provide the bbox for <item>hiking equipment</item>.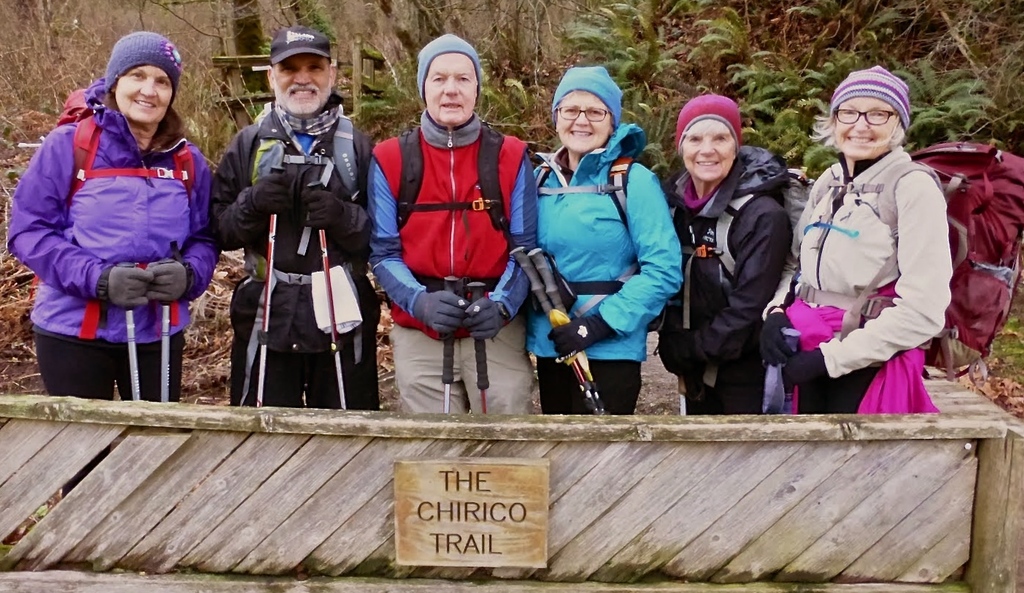
rect(442, 278, 458, 413).
